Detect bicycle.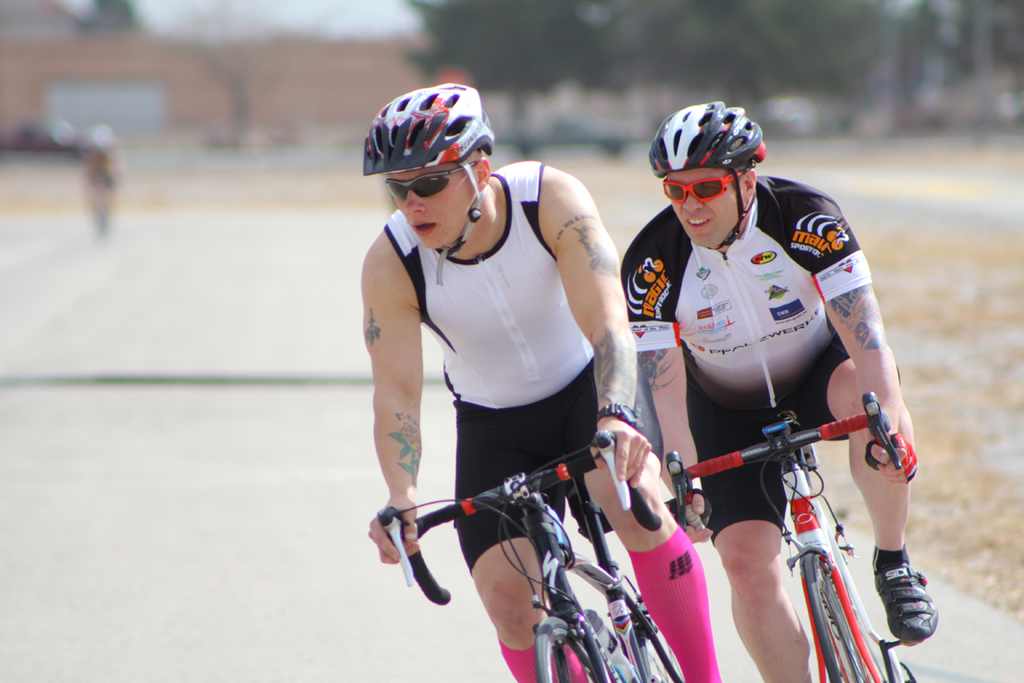
Detected at 404 427 734 682.
